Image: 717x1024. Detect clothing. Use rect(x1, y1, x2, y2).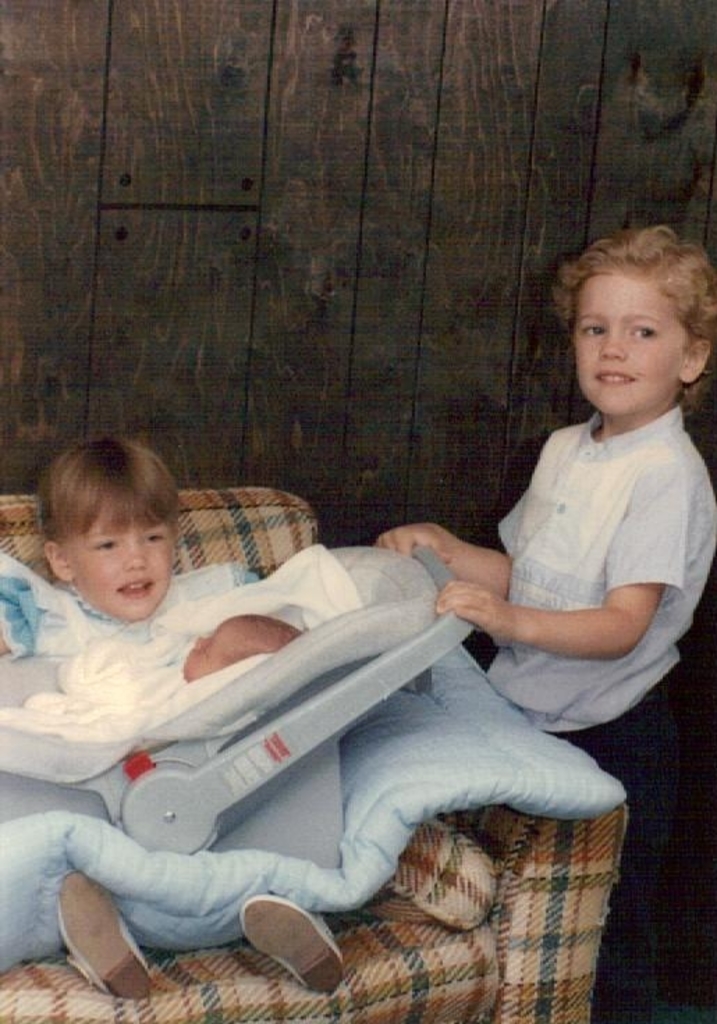
rect(482, 353, 696, 760).
